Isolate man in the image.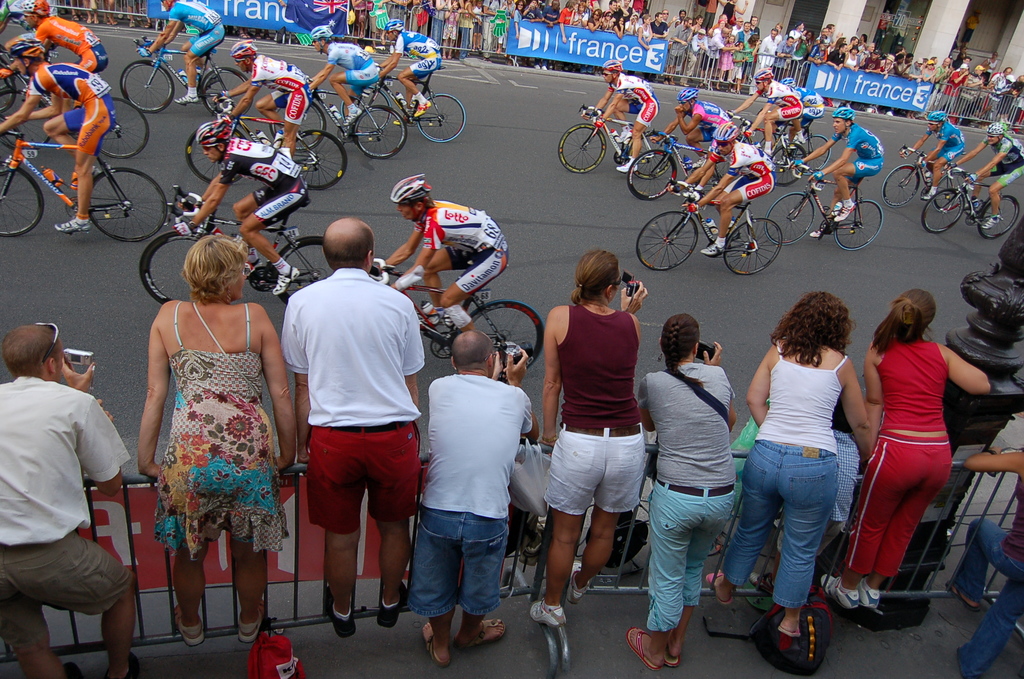
Isolated region: {"left": 173, "top": 119, "right": 311, "bottom": 295}.
